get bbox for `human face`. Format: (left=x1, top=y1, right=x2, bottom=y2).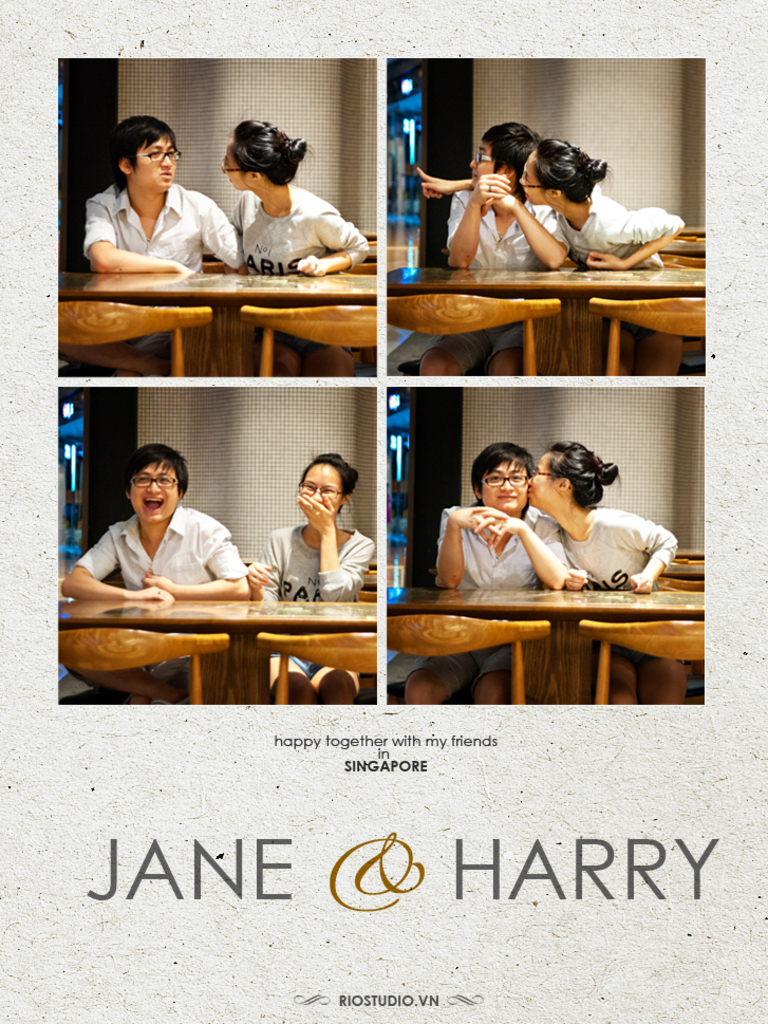
(left=298, top=460, right=340, bottom=501).
